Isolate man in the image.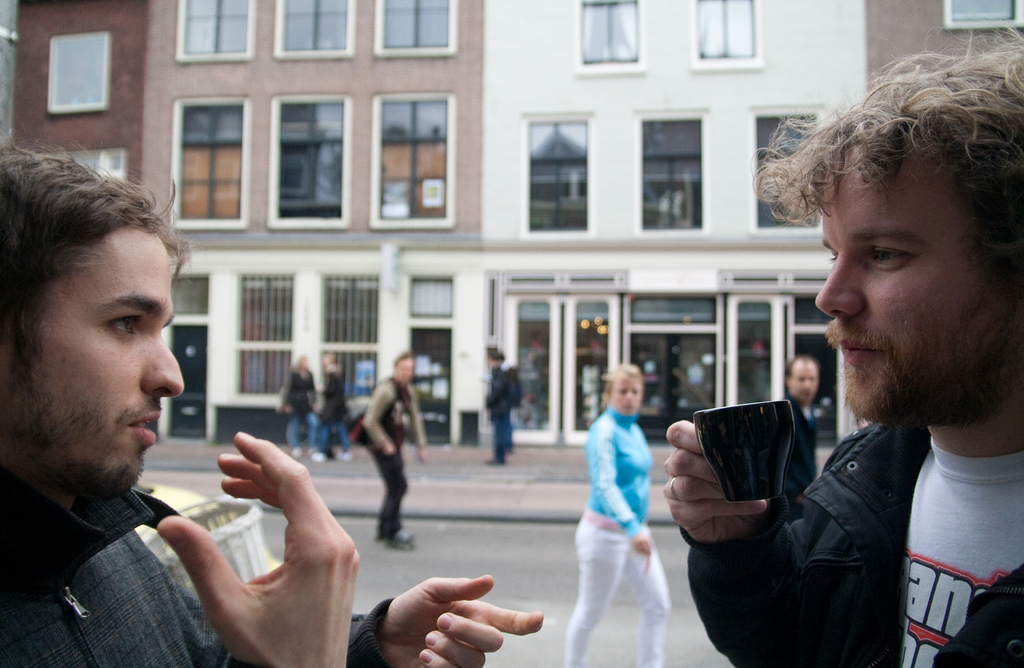
Isolated region: (left=0, top=127, right=544, bottom=667).
